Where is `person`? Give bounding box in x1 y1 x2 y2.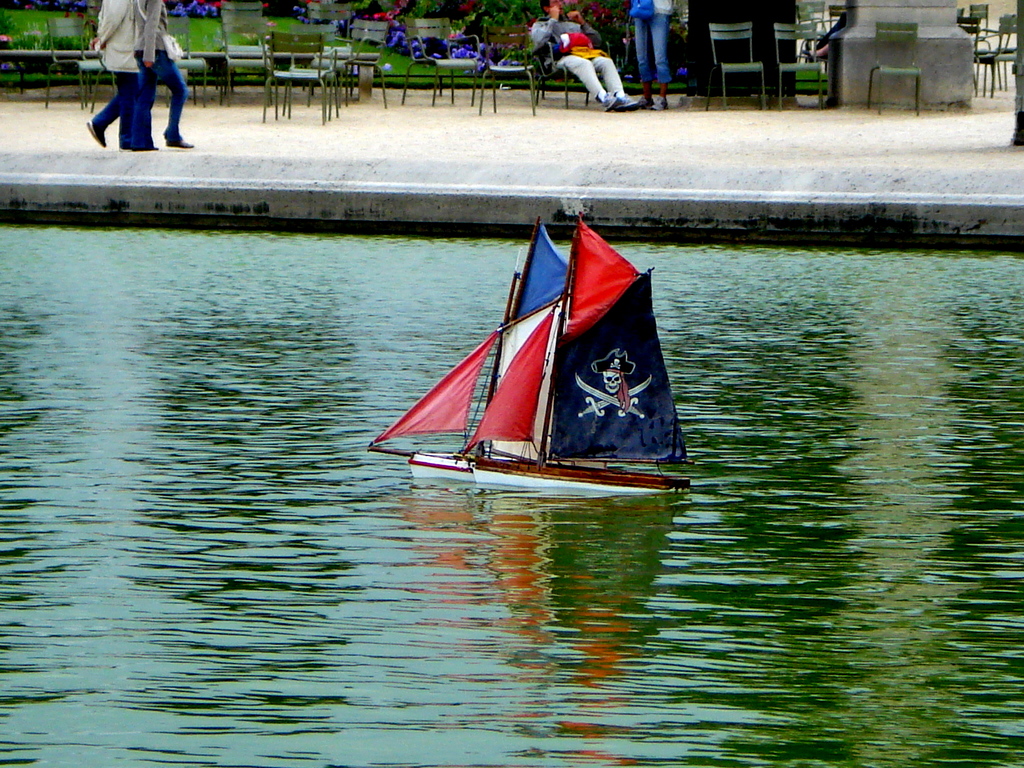
629 0 675 111.
